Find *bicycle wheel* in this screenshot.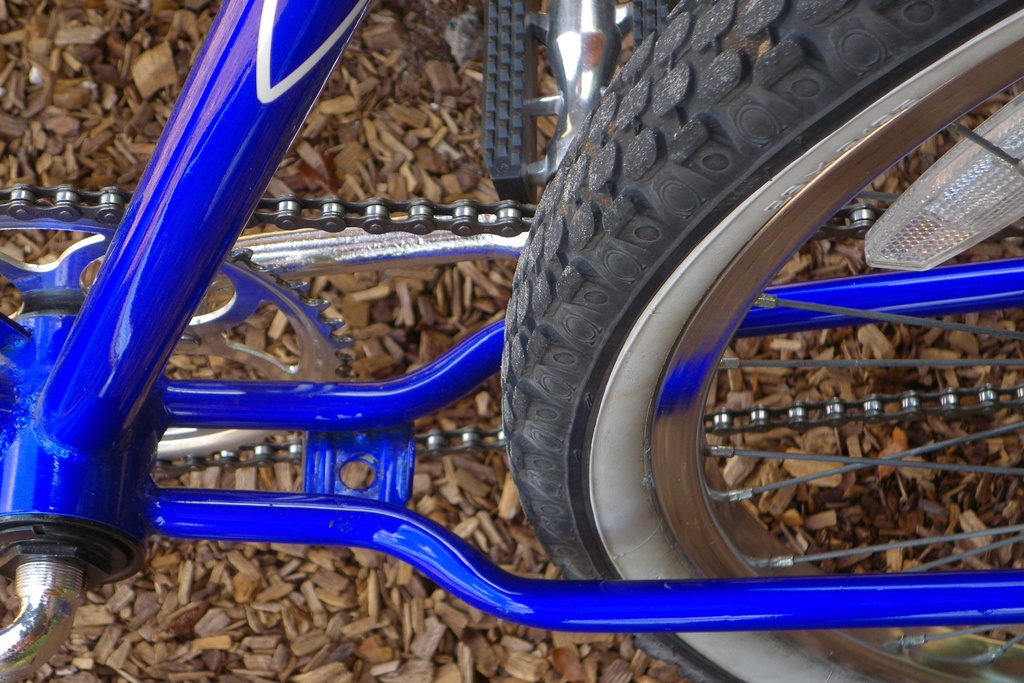
The bounding box for *bicycle wheel* is box=[371, 32, 964, 658].
